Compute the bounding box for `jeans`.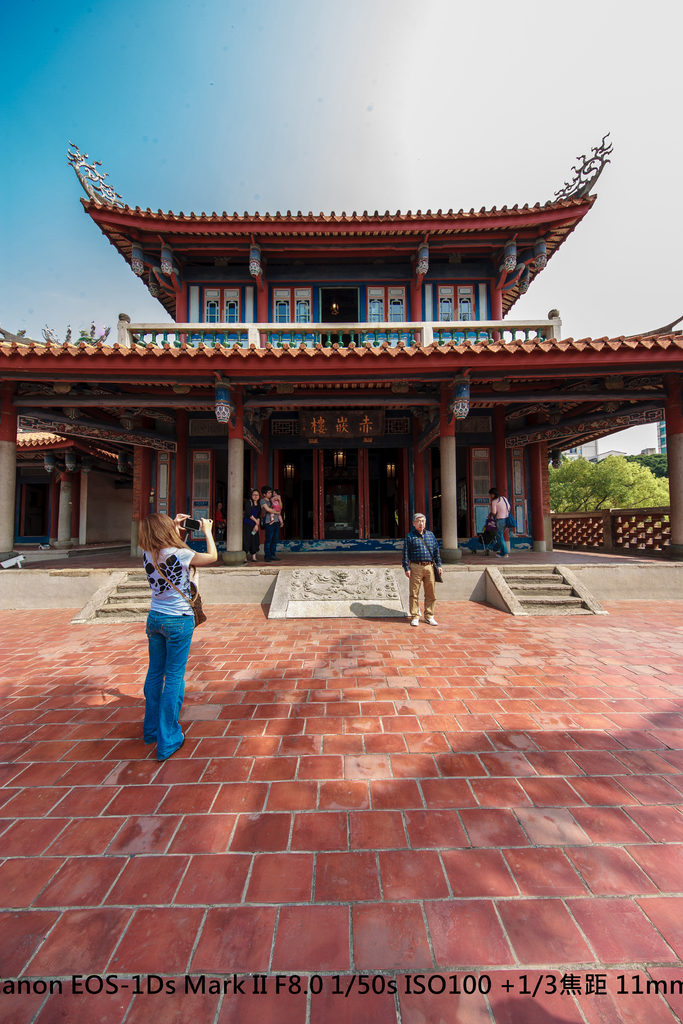
left=411, top=563, right=437, bottom=622.
